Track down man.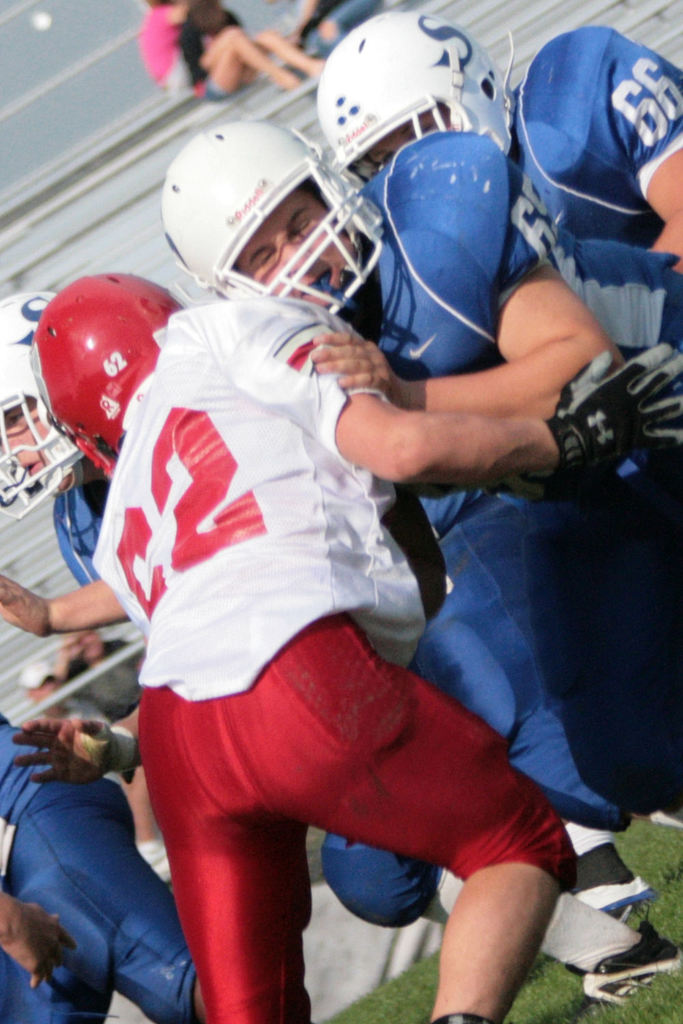
Tracked to (x1=0, y1=287, x2=473, y2=938).
